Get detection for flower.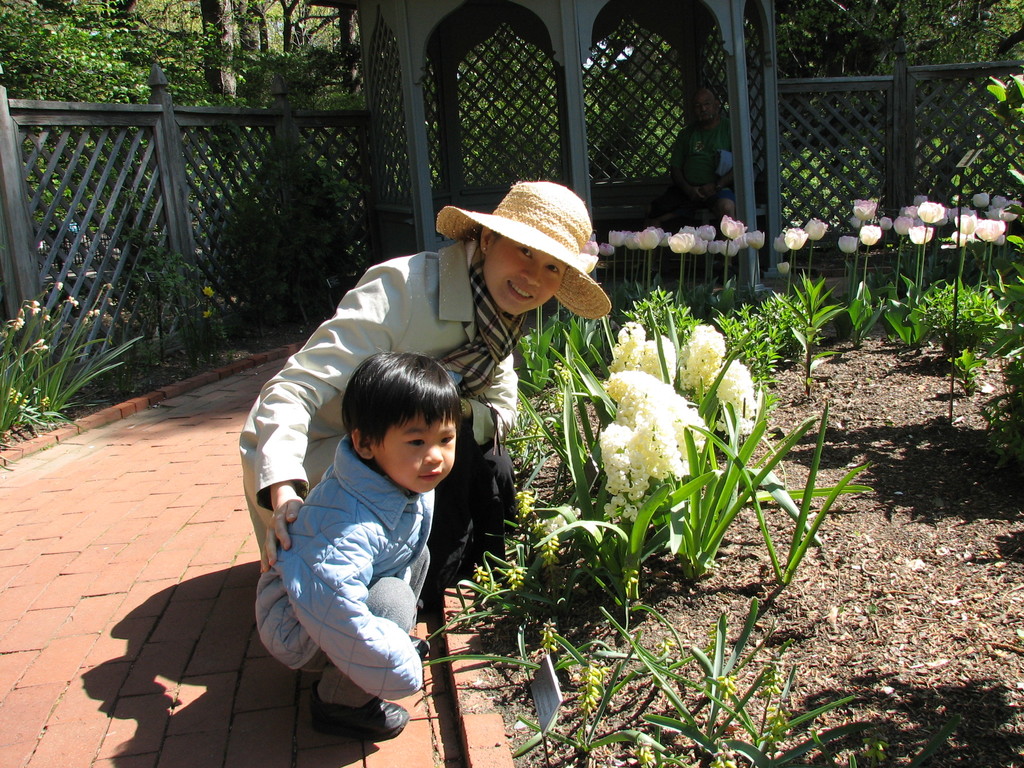
Detection: [593,320,726,526].
